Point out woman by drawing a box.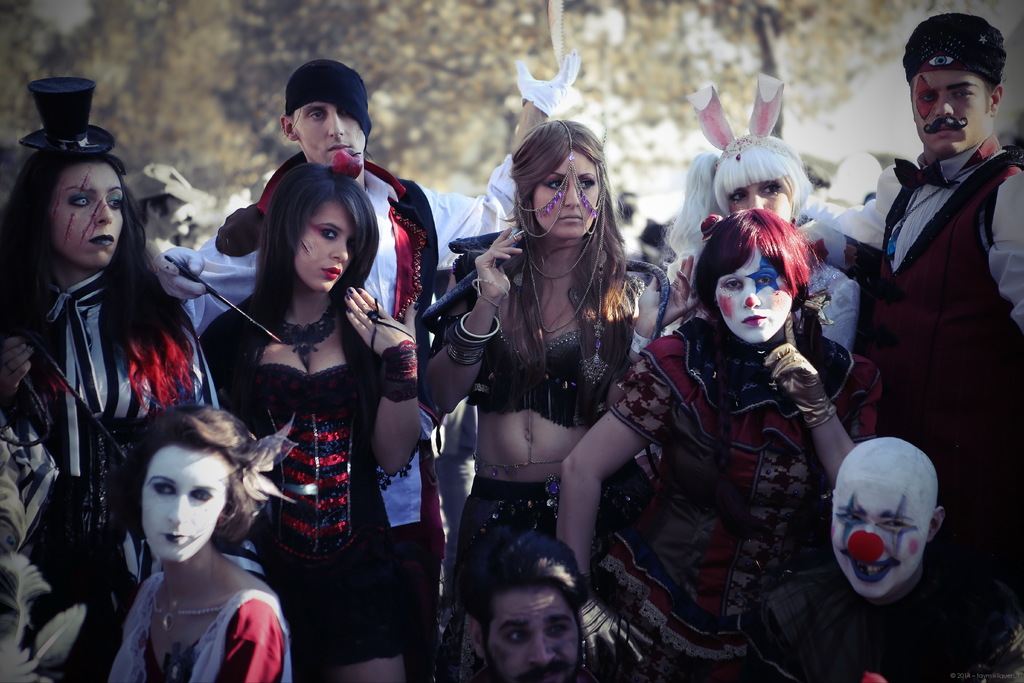
{"left": 0, "top": 79, "right": 227, "bottom": 682}.
